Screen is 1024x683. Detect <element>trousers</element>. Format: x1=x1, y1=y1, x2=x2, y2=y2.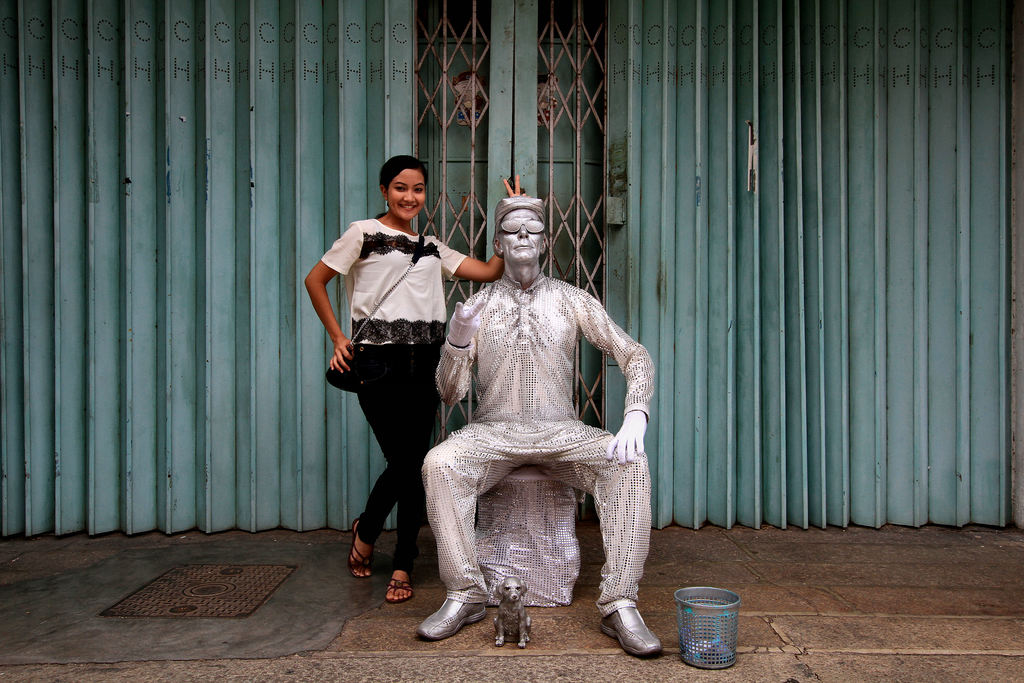
x1=419, y1=434, x2=651, y2=620.
